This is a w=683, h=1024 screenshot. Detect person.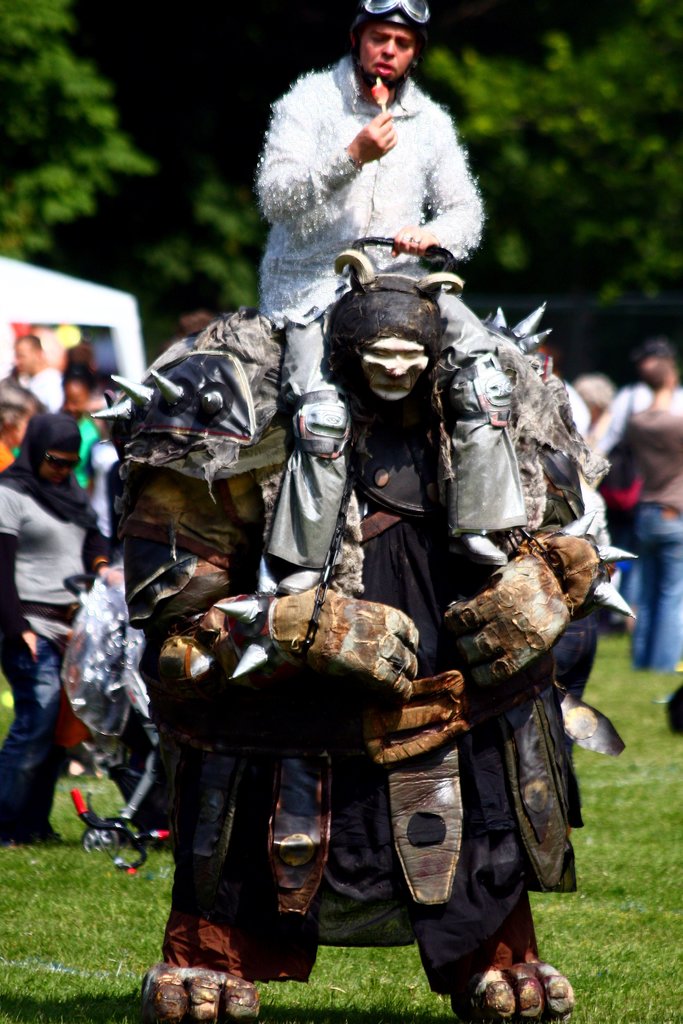
[x1=0, y1=421, x2=115, y2=839].
